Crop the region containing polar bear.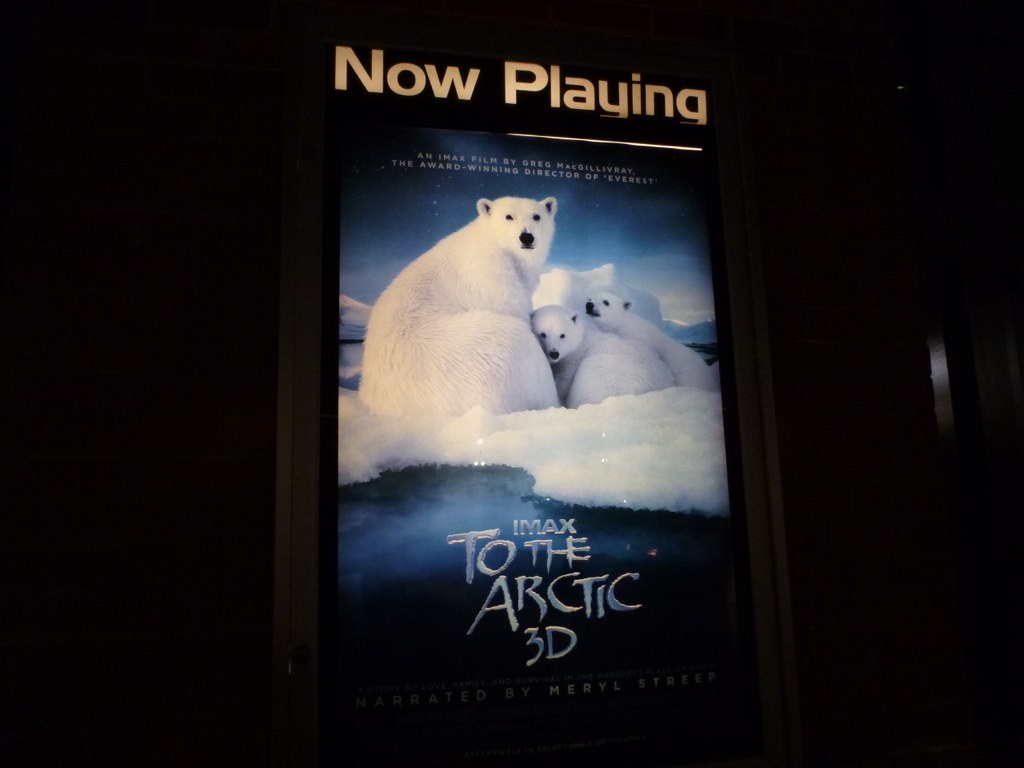
Crop region: [left=361, top=194, right=556, bottom=414].
